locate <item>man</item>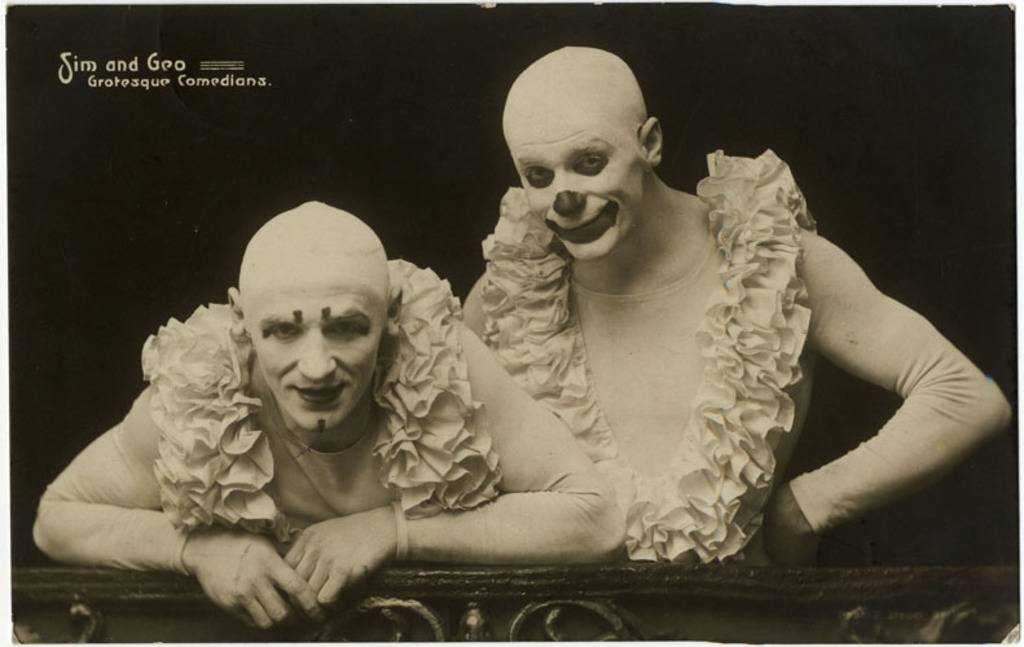
locate(67, 207, 513, 619)
